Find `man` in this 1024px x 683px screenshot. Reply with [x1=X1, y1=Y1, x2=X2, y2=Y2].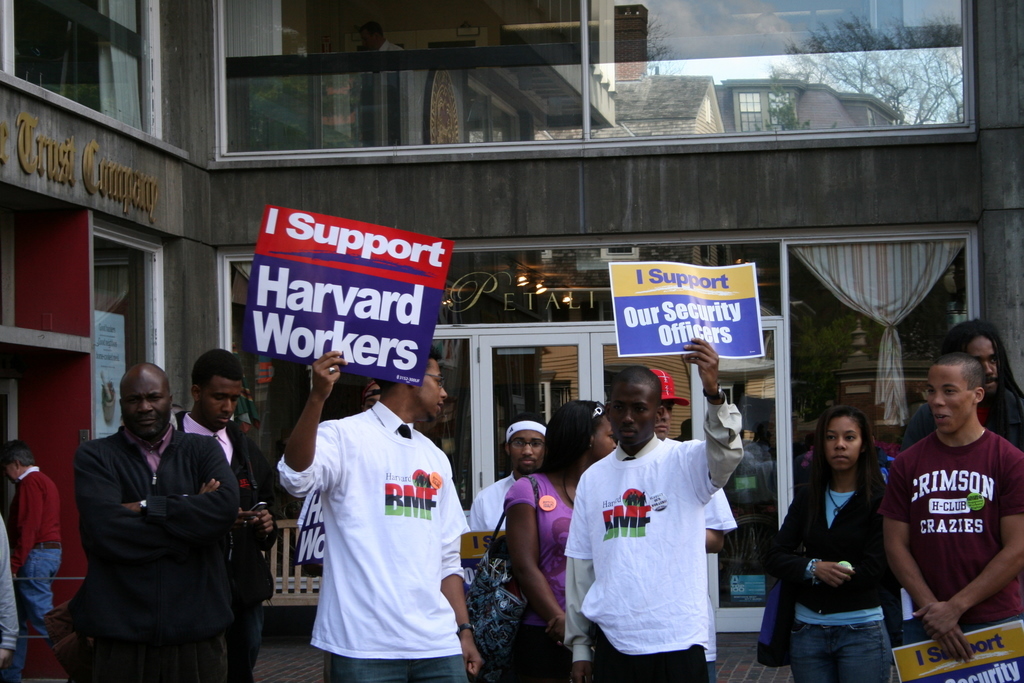
[x1=878, y1=353, x2=1023, y2=665].
